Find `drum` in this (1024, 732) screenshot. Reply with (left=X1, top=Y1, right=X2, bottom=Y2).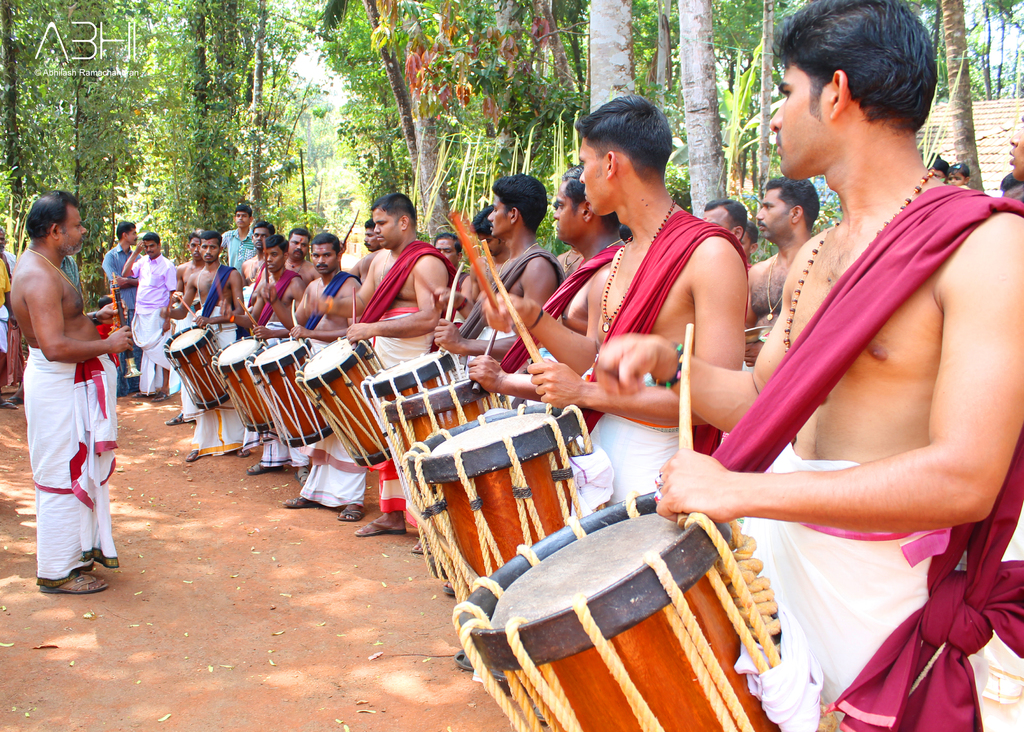
(left=163, top=324, right=237, bottom=408).
